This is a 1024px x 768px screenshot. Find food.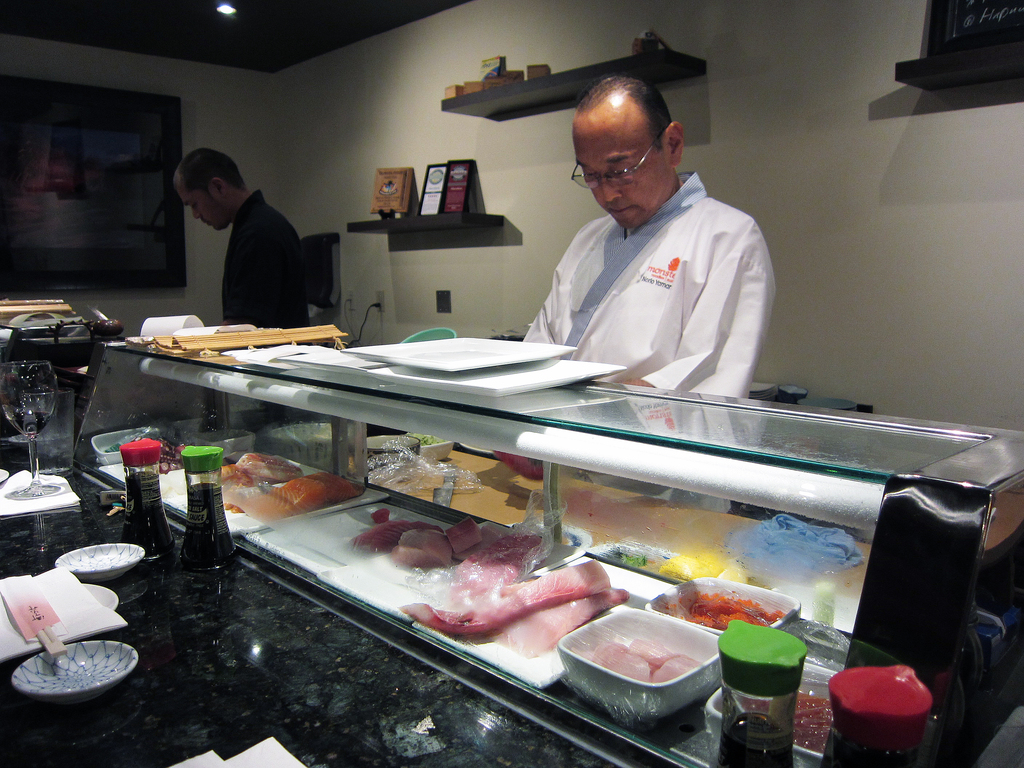
Bounding box: bbox=(609, 547, 751, 584).
